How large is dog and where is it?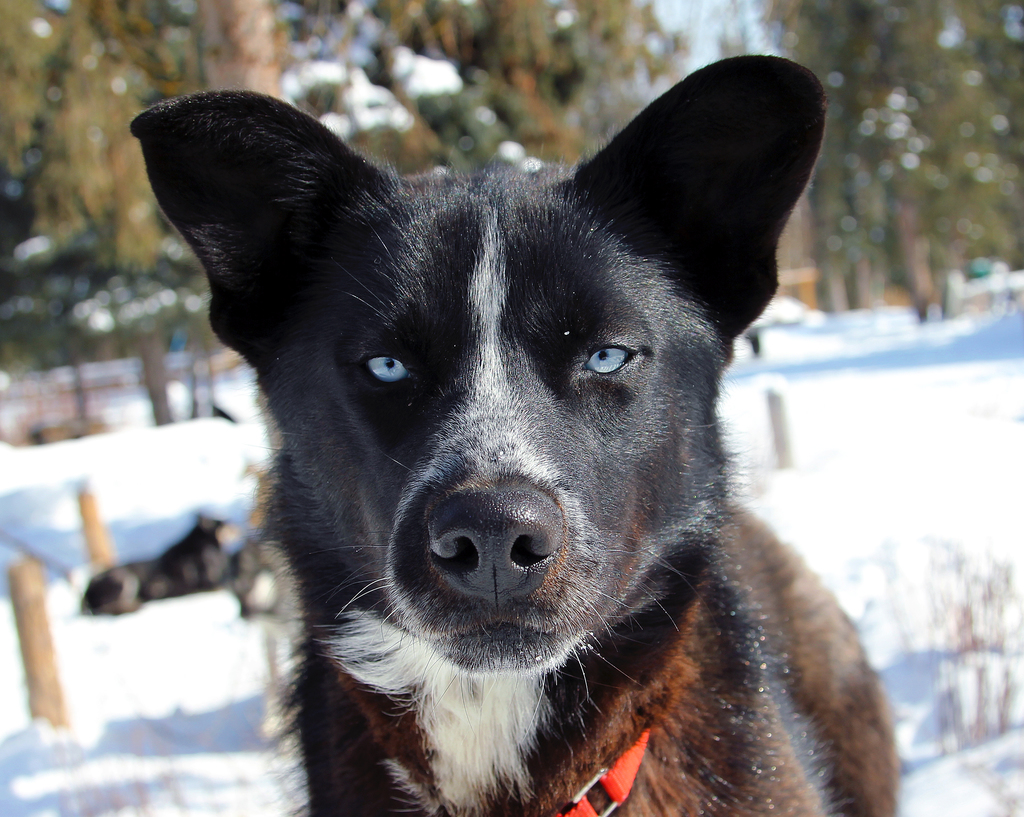
Bounding box: 123/54/908/816.
